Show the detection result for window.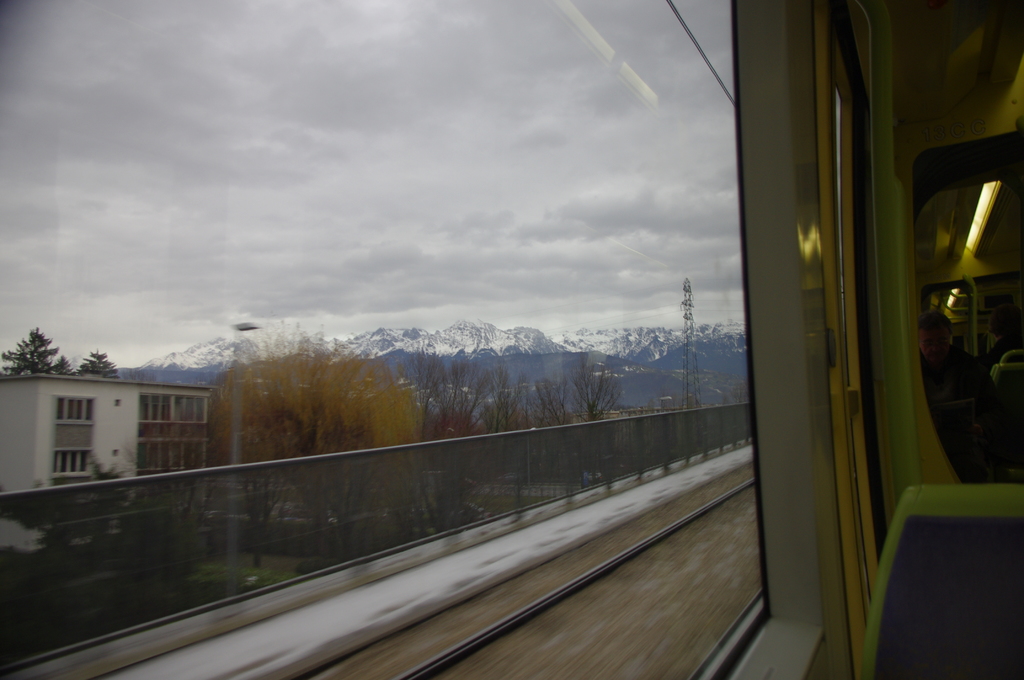
l=42, t=99, r=852, b=636.
